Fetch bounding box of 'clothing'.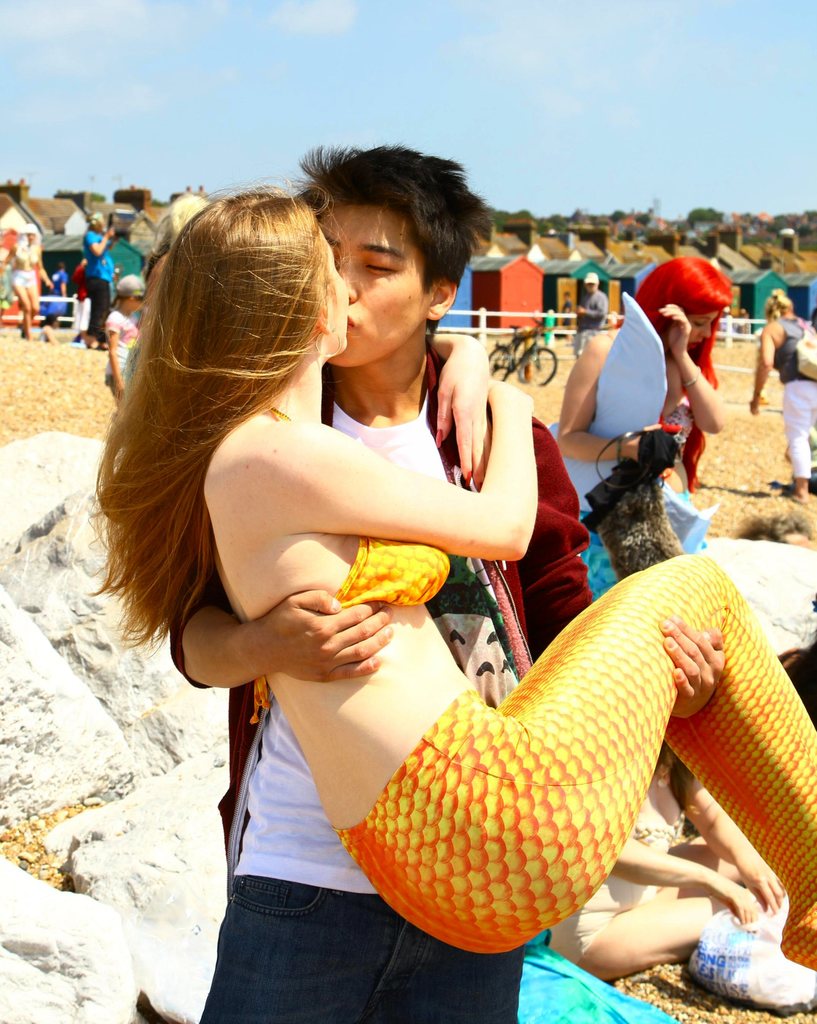
Bbox: <bbox>573, 292, 611, 349</bbox>.
